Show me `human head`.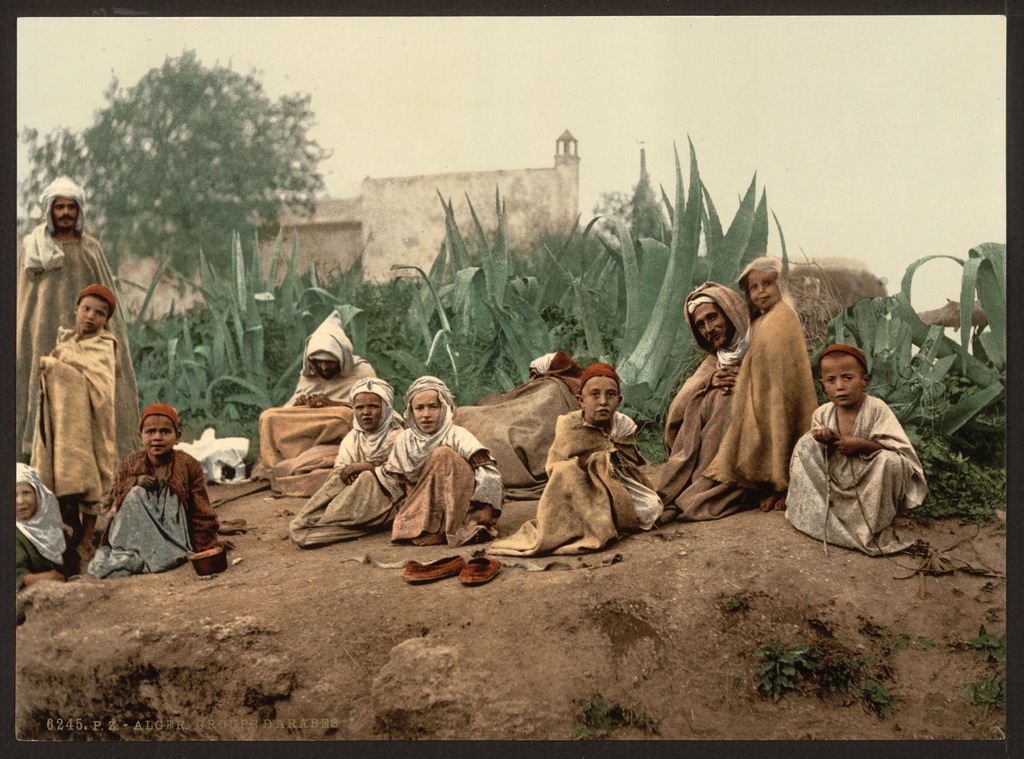
`human head` is here: region(138, 406, 184, 459).
